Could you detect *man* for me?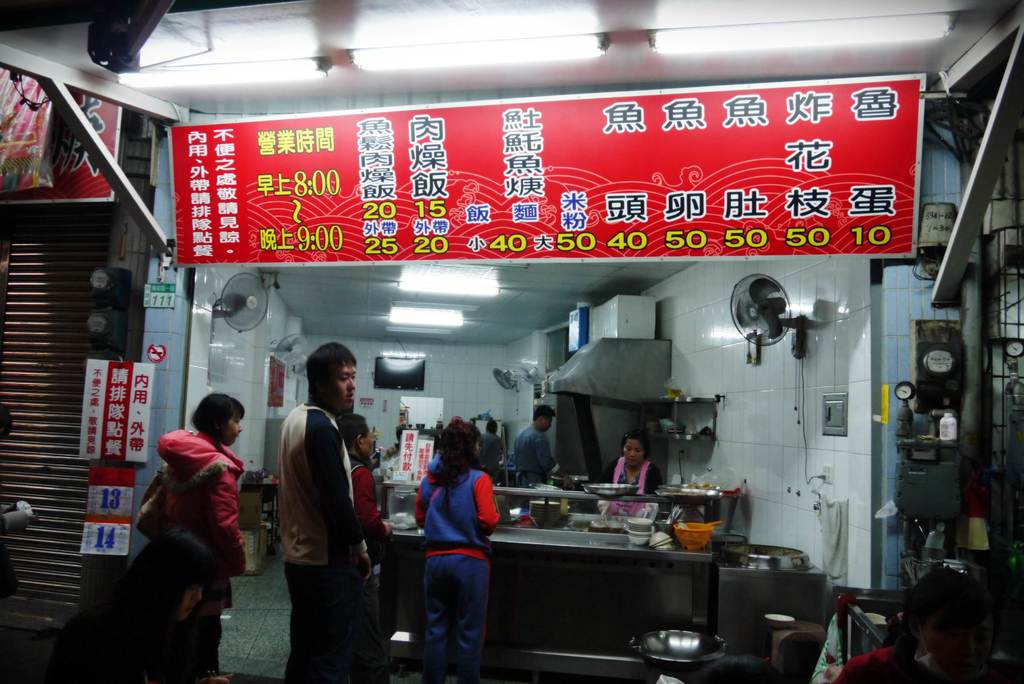
Detection result: 498/391/552/486.
